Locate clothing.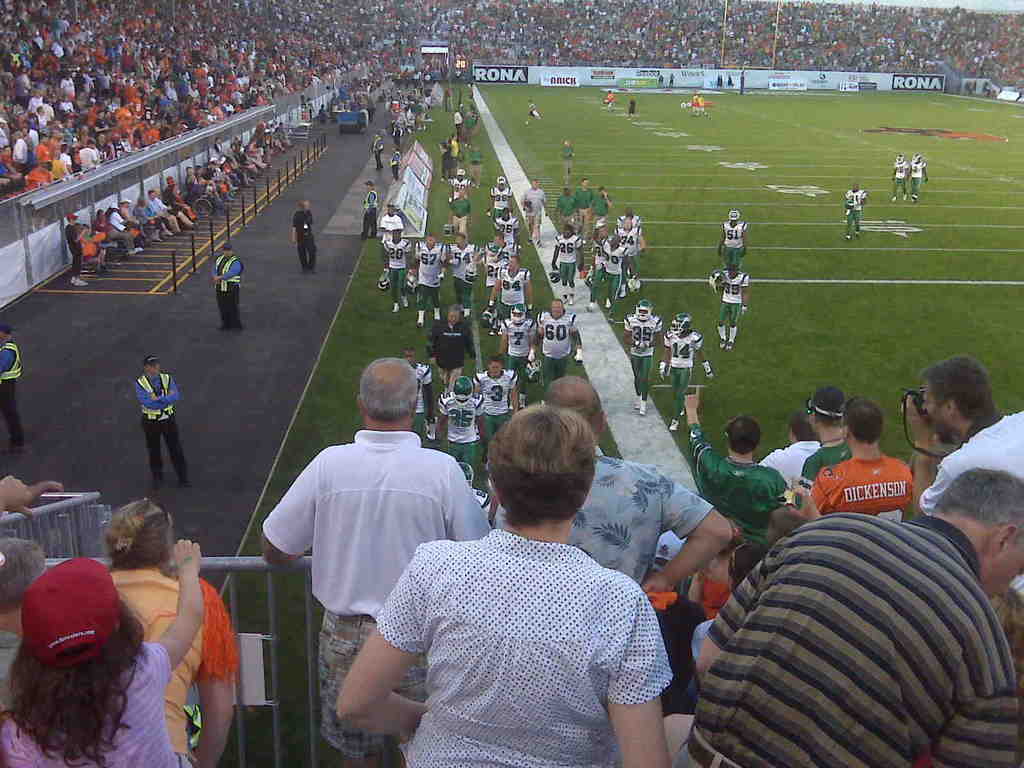
Bounding box: 918,408,1023,597.
